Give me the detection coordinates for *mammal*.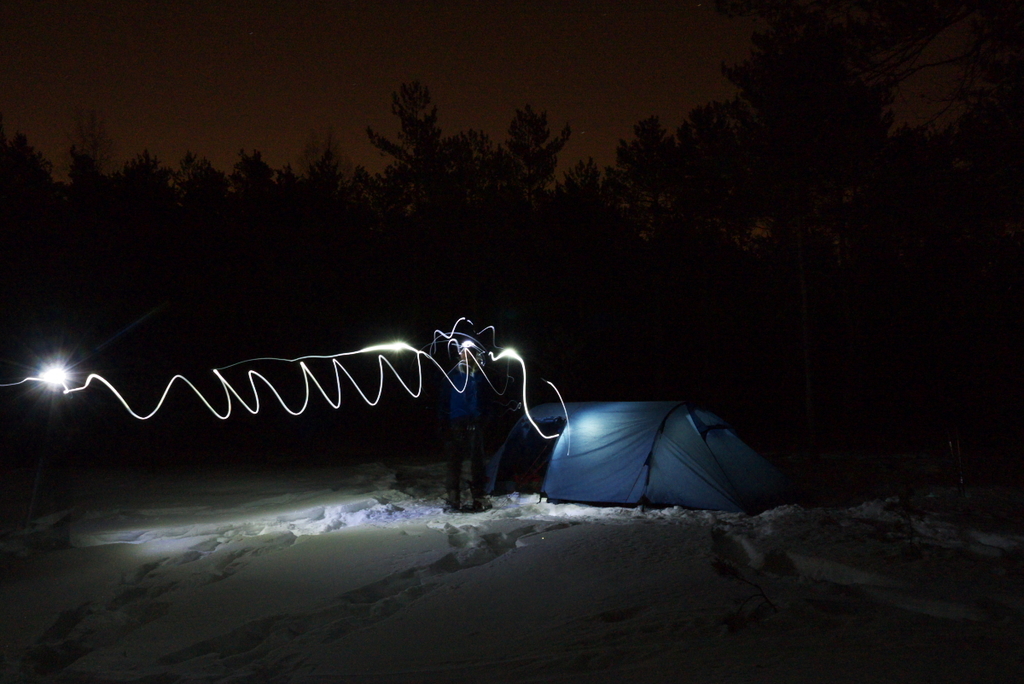
locate(437, 339, 509, 514).
